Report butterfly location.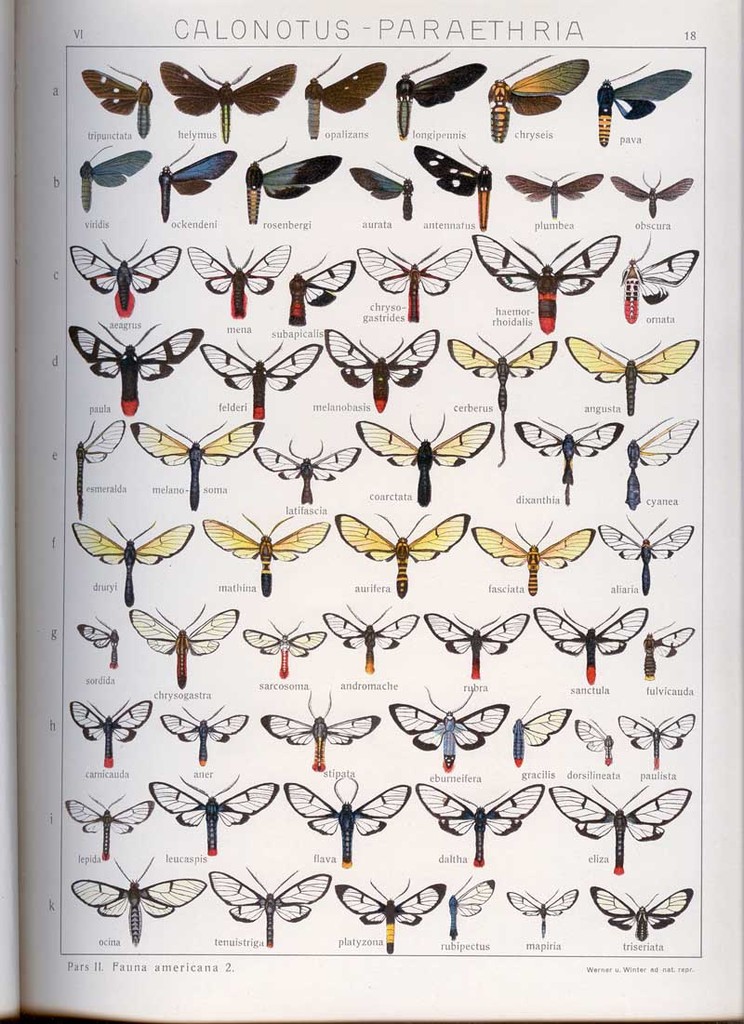
Report: locate(602, 519, 701, 597).
